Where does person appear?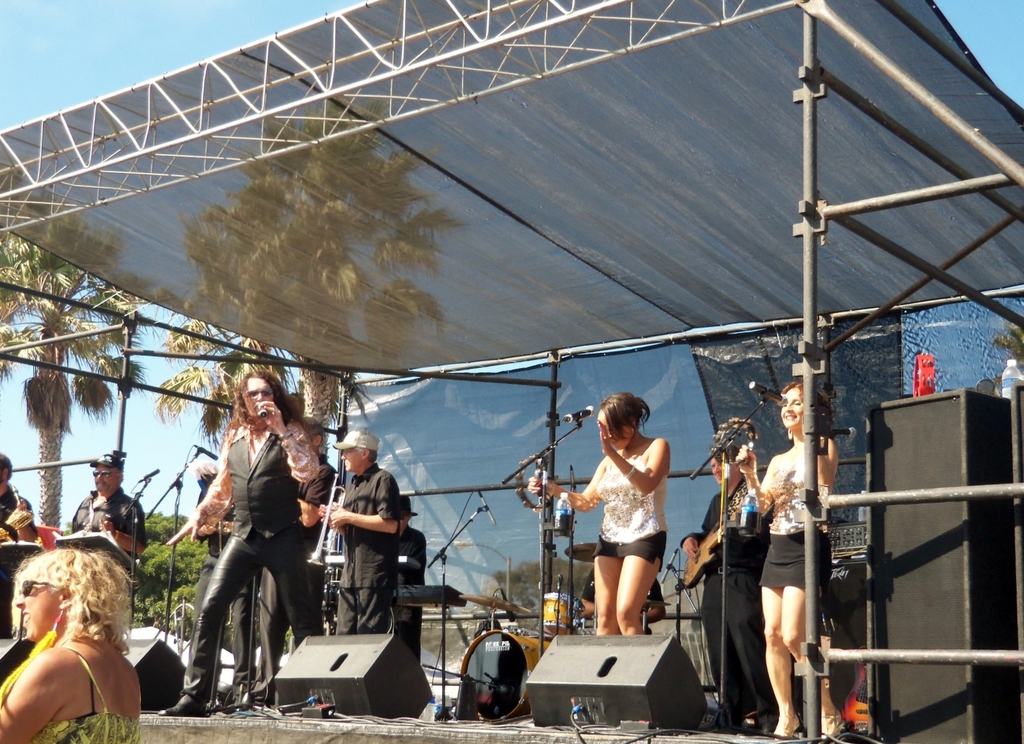
Appears at BBox(0, 545, 141, 741).
